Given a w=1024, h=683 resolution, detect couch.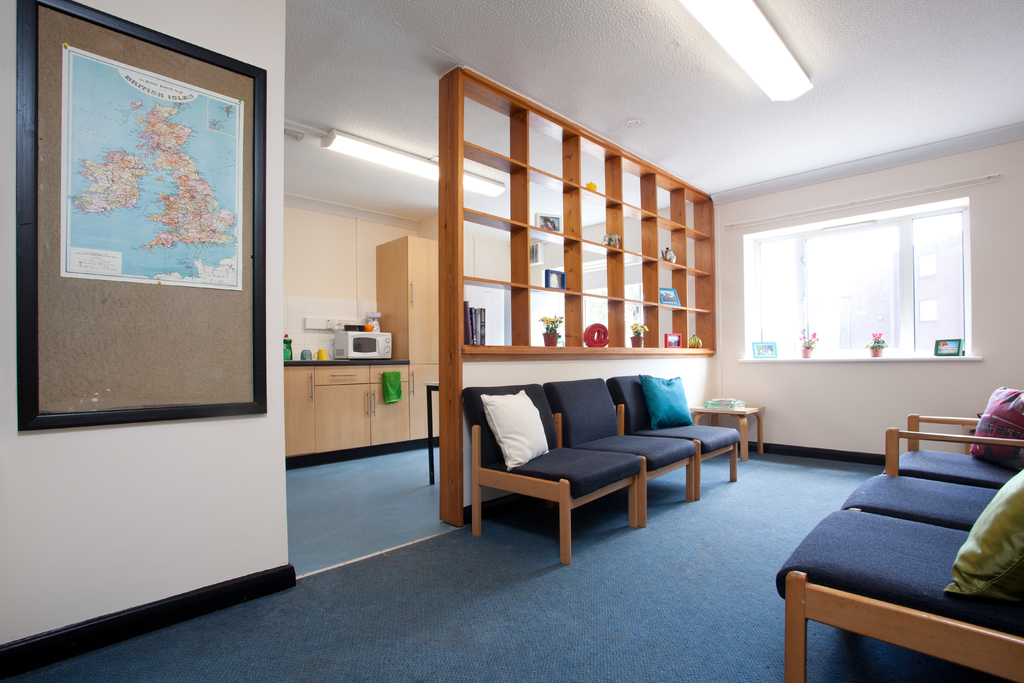
region(769, 415, 1023, 682).
